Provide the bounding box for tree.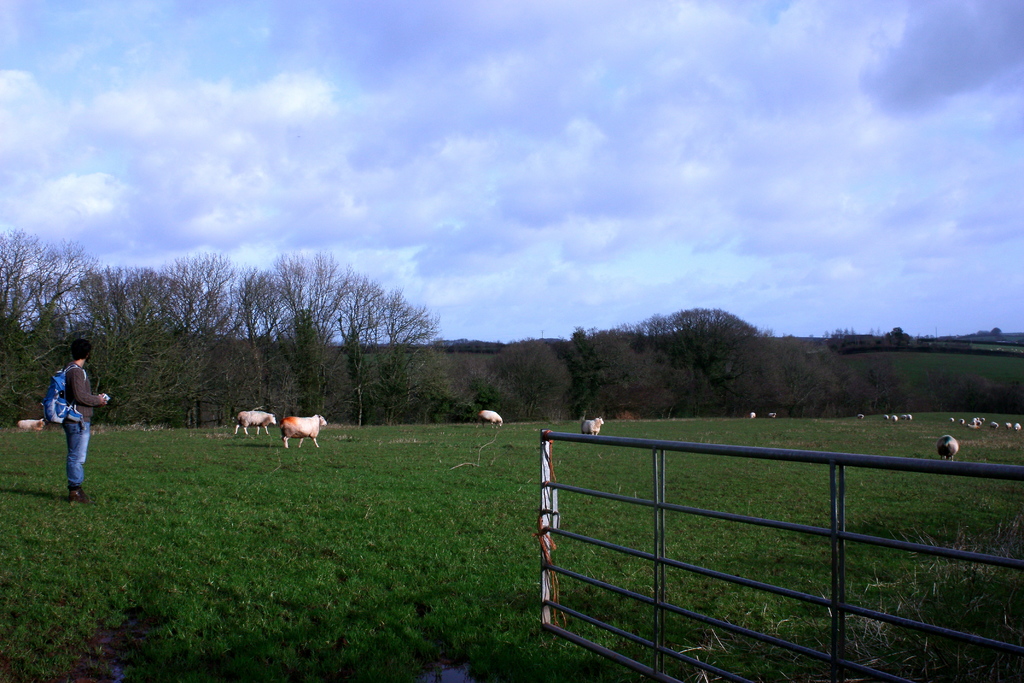
[741, 333, 858, 420].
